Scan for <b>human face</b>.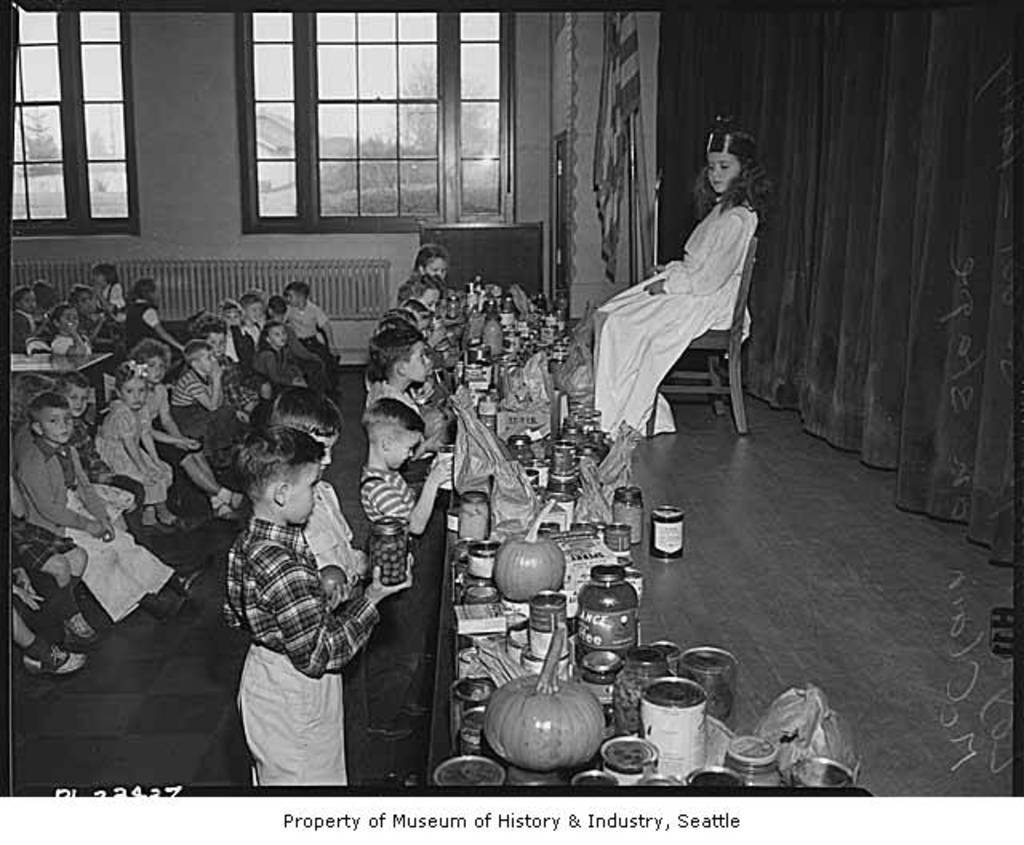
Scan result: <region>64, 387, 86, 410</region>.
